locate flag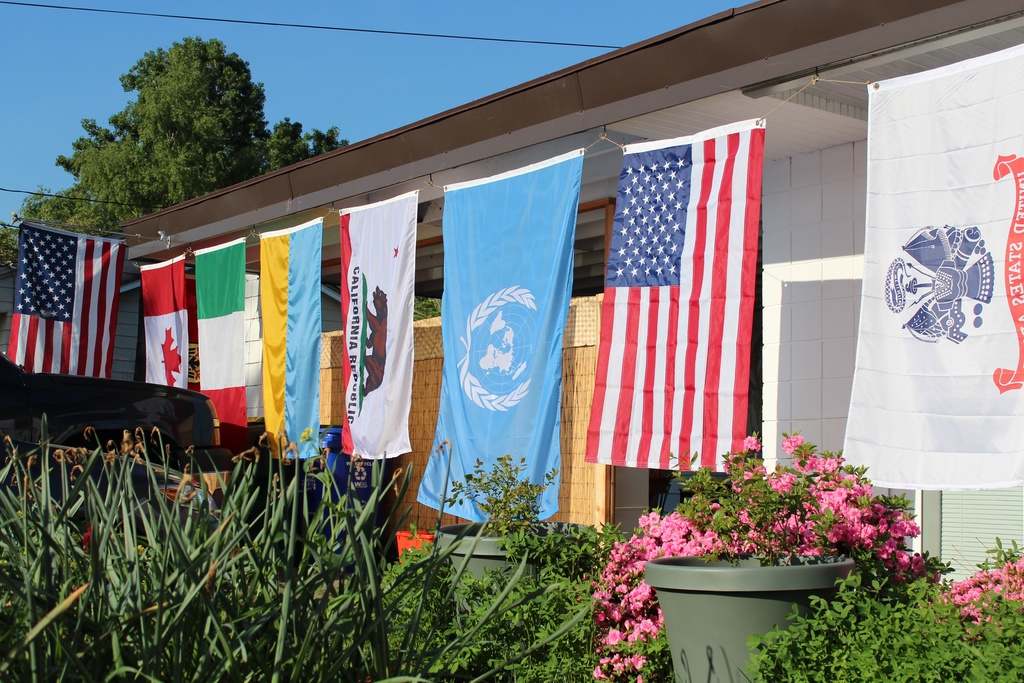
13, 225, 132, 411
